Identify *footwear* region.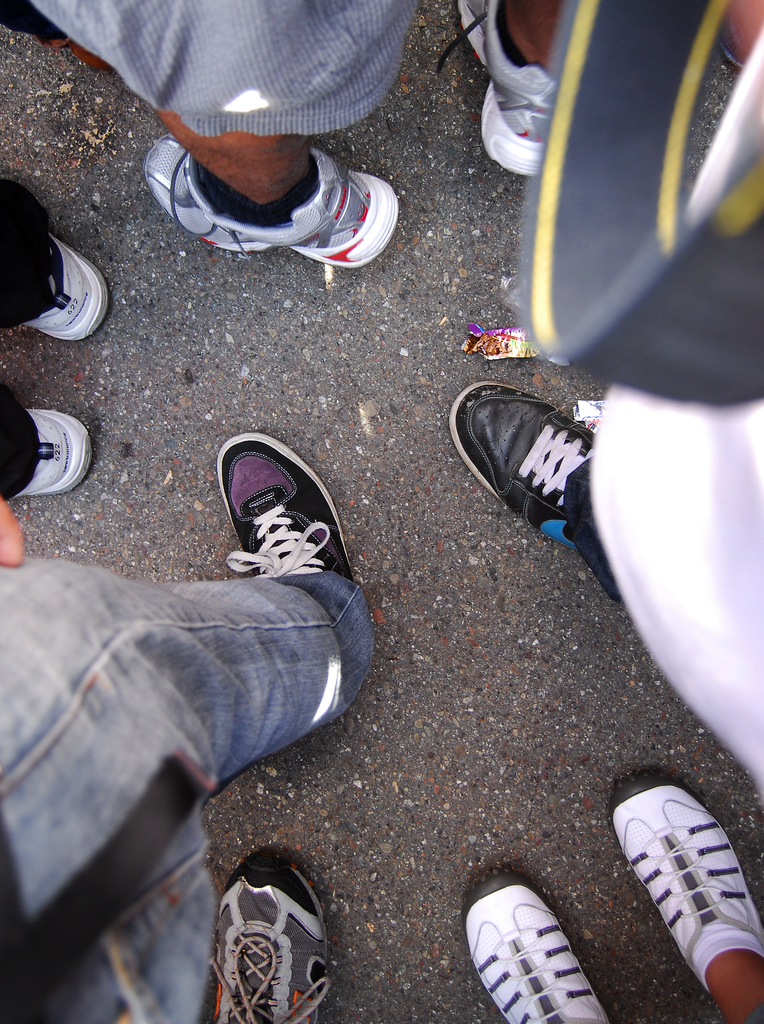
Region: 21:404:92:497.
